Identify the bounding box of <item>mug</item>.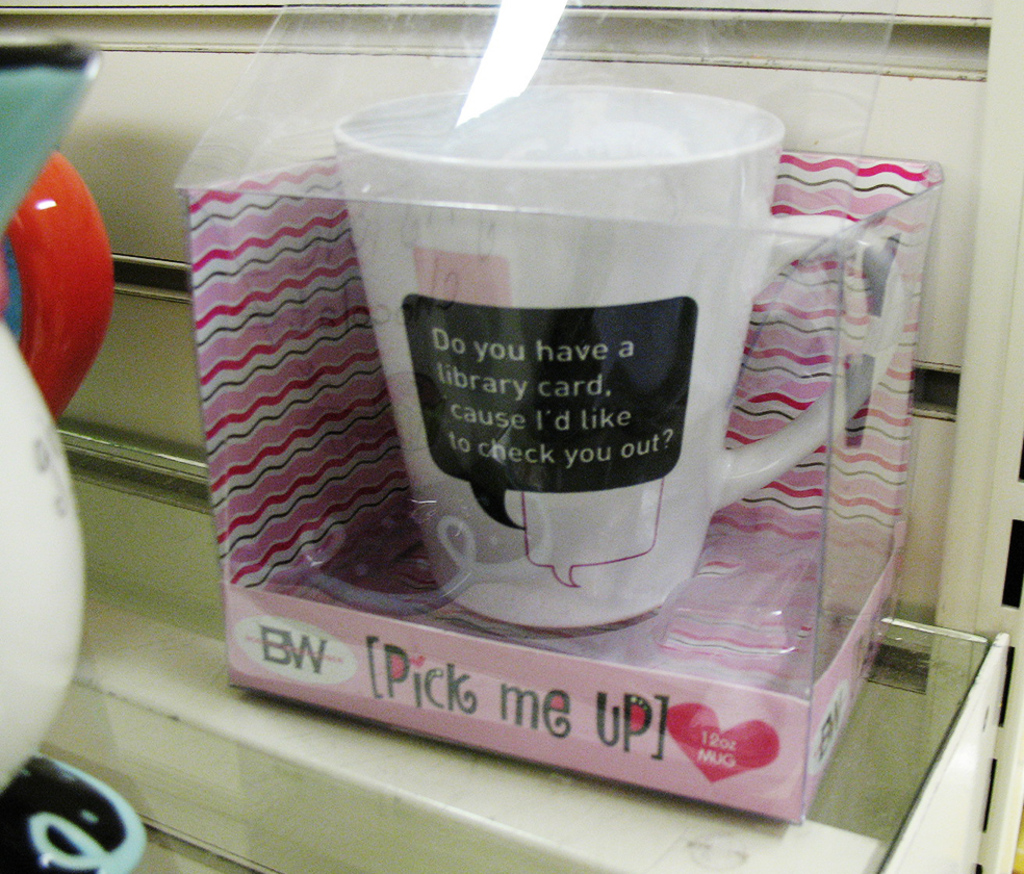
locate(325, 77, 907, 636).
